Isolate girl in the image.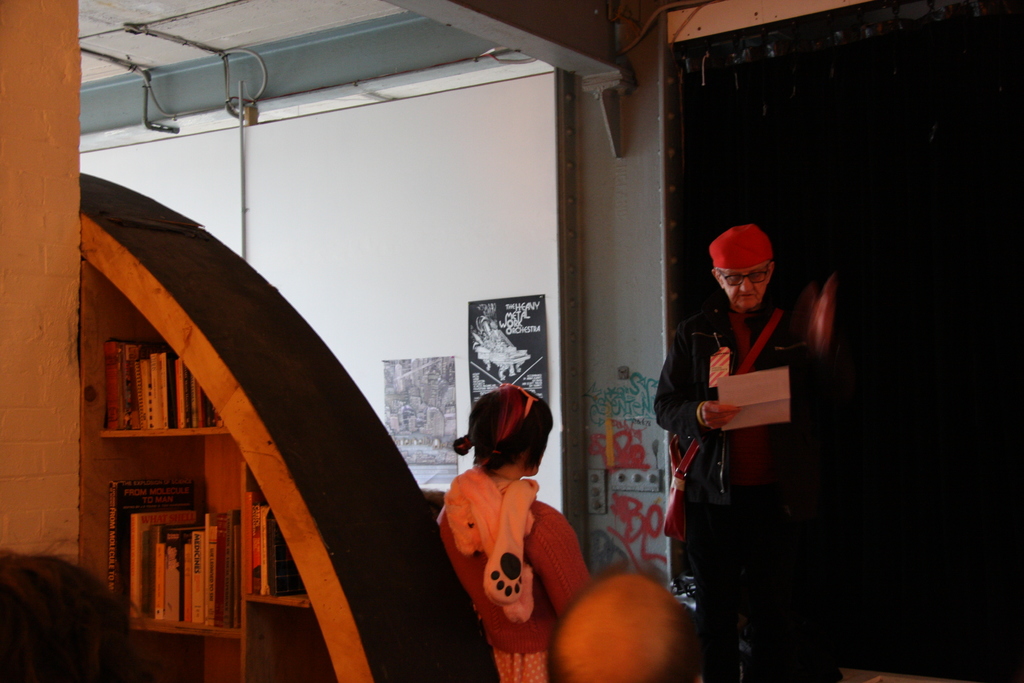
Isolated region: <bbox>446, 383, 557, 680</bbox>.
